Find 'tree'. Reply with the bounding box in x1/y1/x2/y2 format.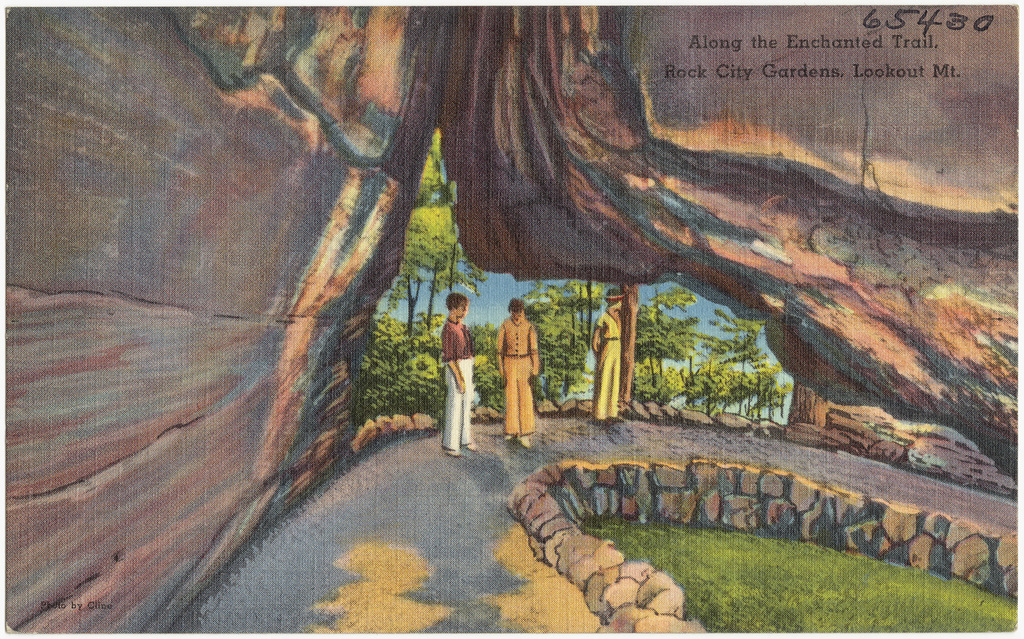
640/291/790/433.
